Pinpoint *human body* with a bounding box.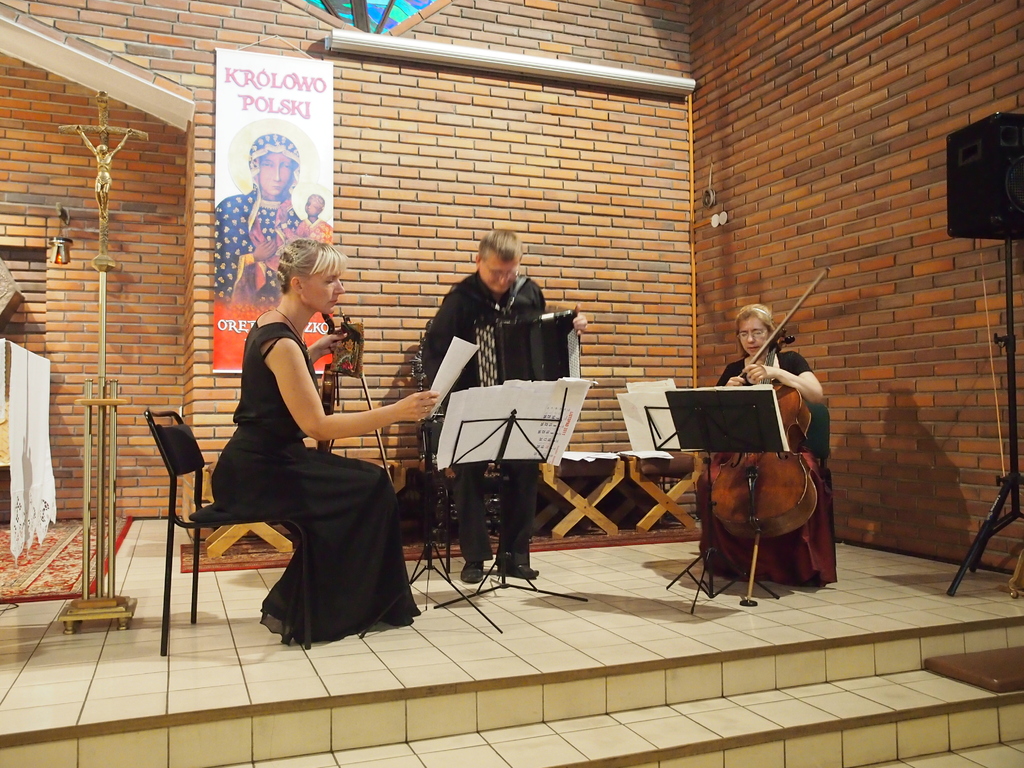
{"x1": 416, "y1": 276, "x2": 588, "y2": 582}.
